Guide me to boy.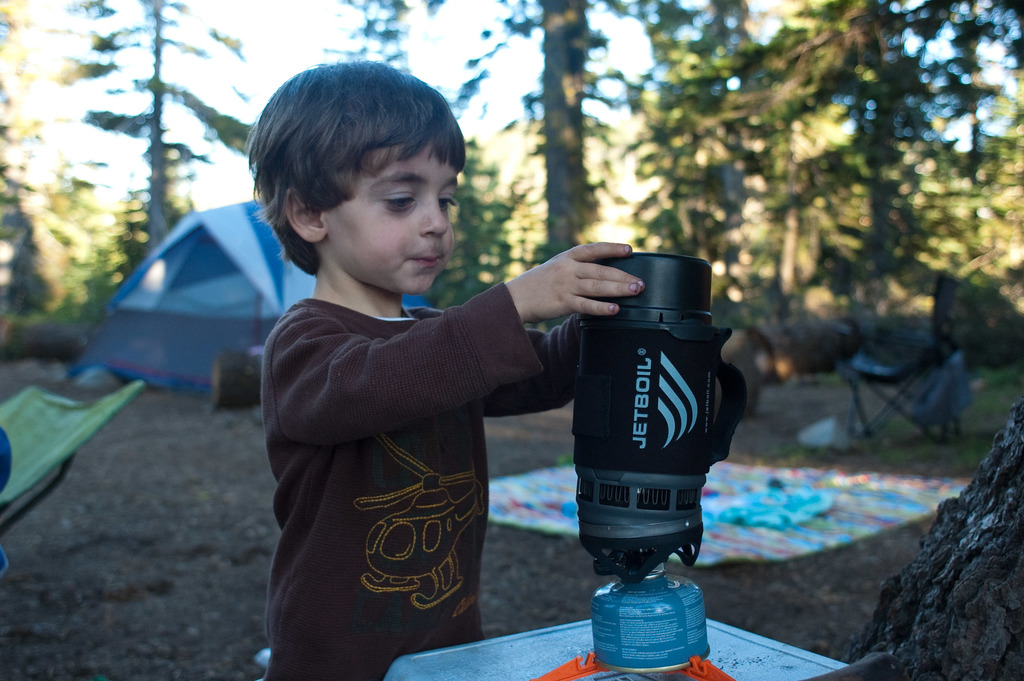
Guidance: bbox(232, 68, 636, 657).
